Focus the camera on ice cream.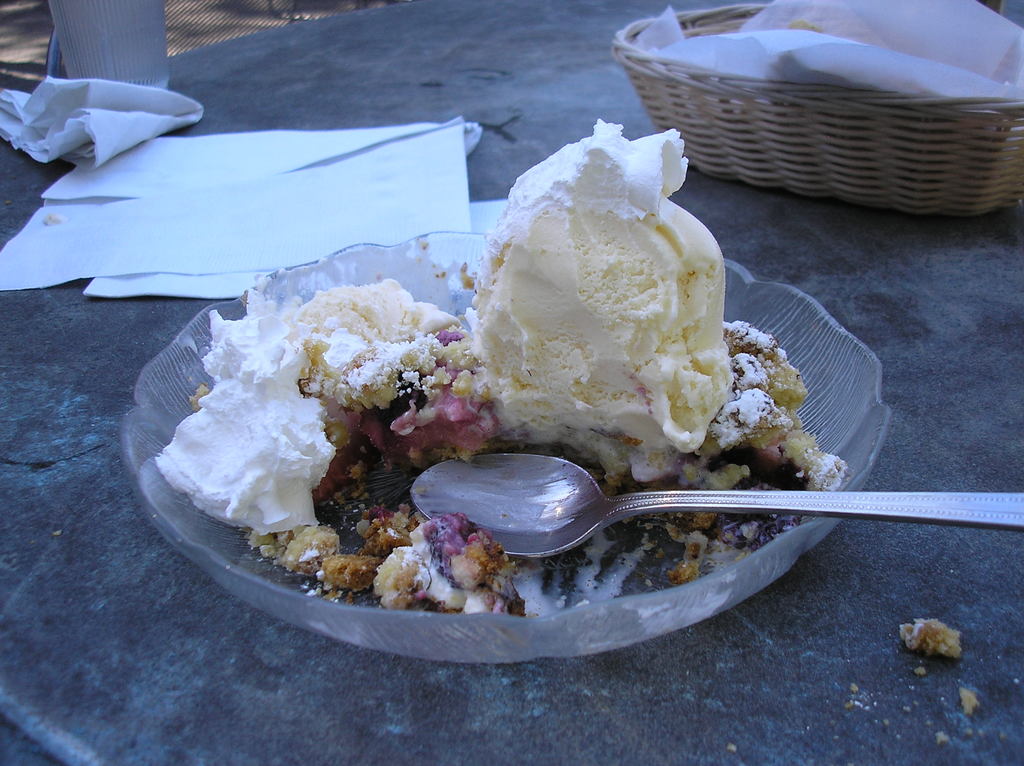
Focus region: crop(157, 120, 732, 536).
